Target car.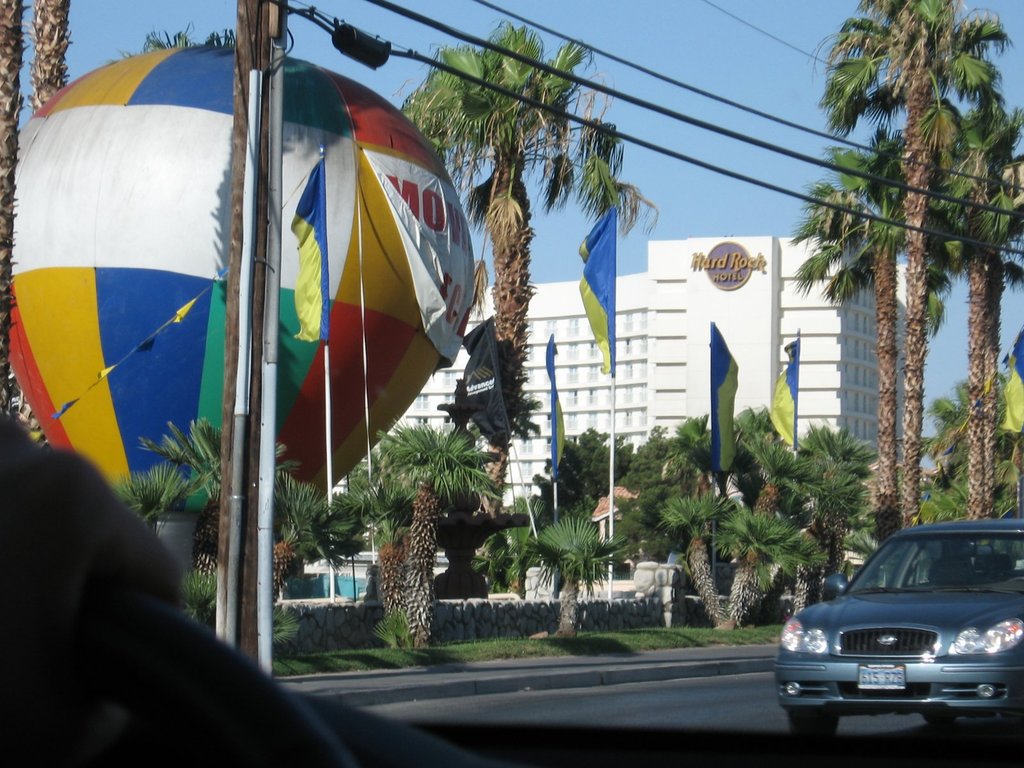
Target region: locate(0, 0, 1023, 767).
